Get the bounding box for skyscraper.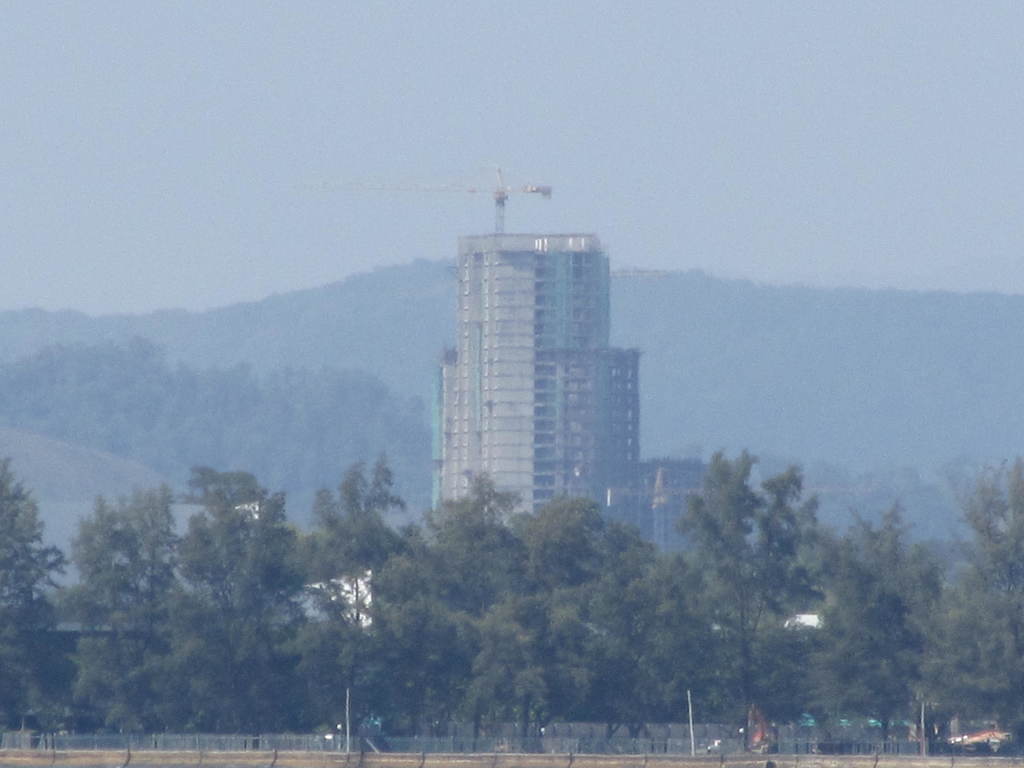
(left=414, top=209, right=653, bottom=538).
